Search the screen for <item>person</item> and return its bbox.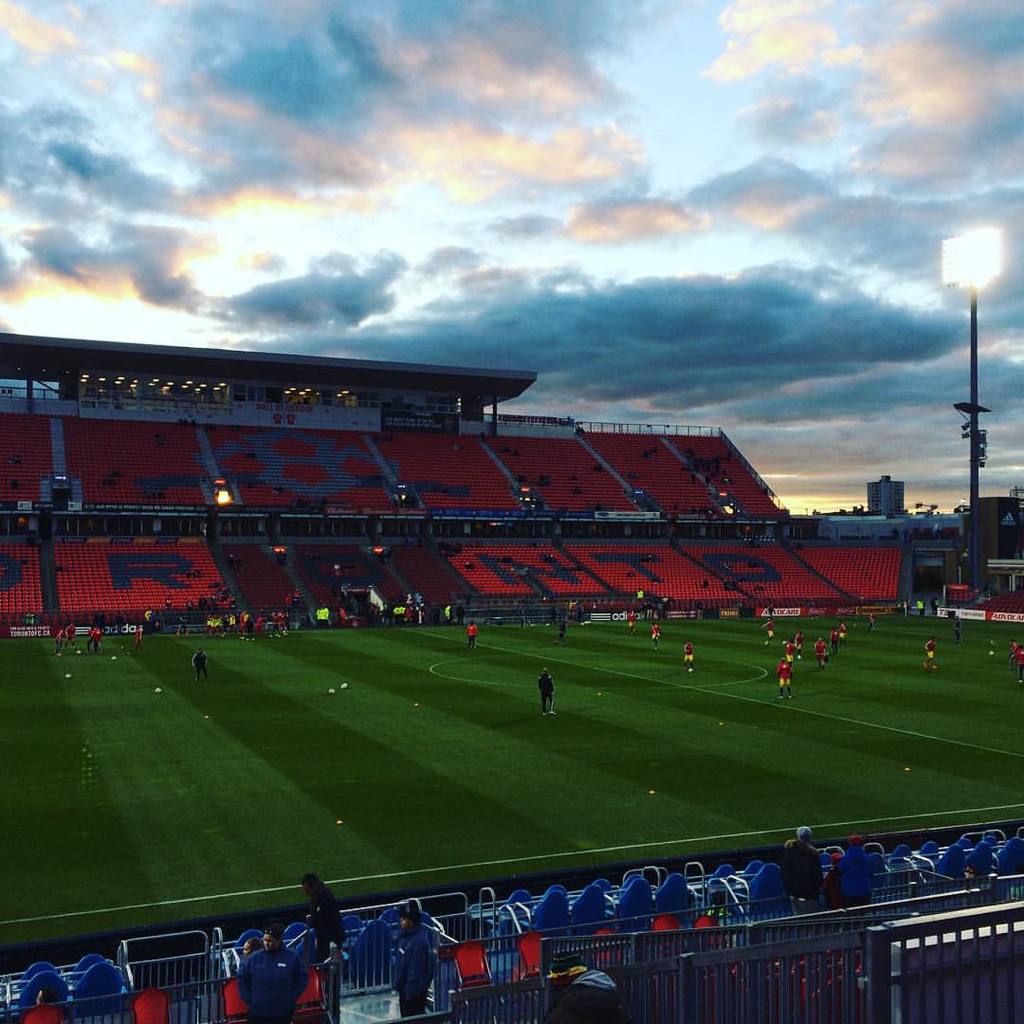
Found: x1=461, y1=617, x2=480, y2=651.
